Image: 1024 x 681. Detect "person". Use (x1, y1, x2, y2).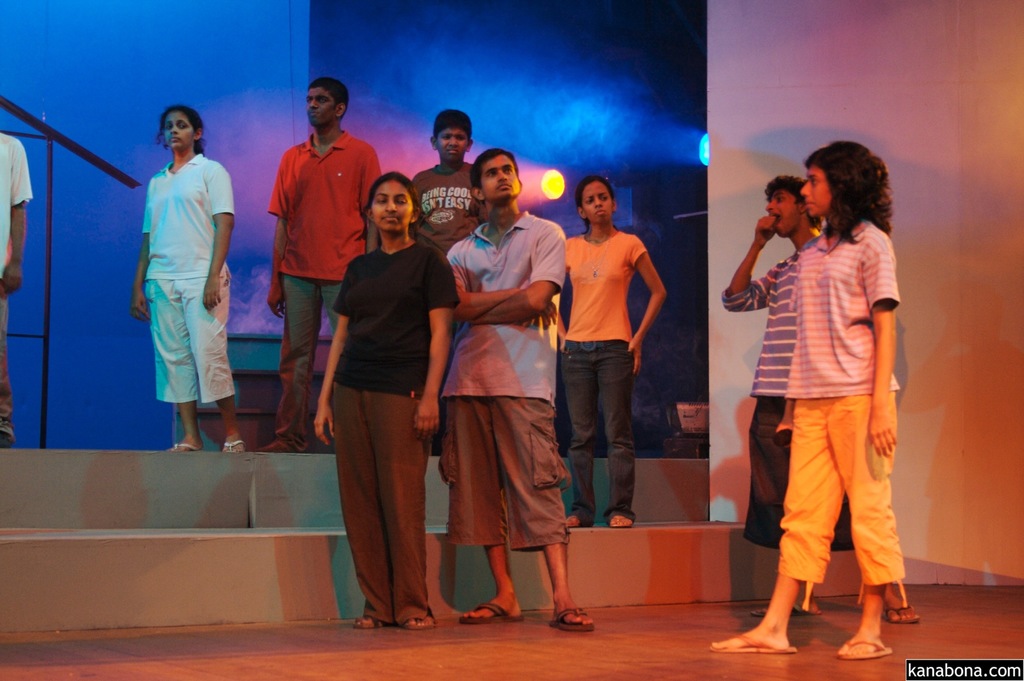
(310, 171, 456, 634).
